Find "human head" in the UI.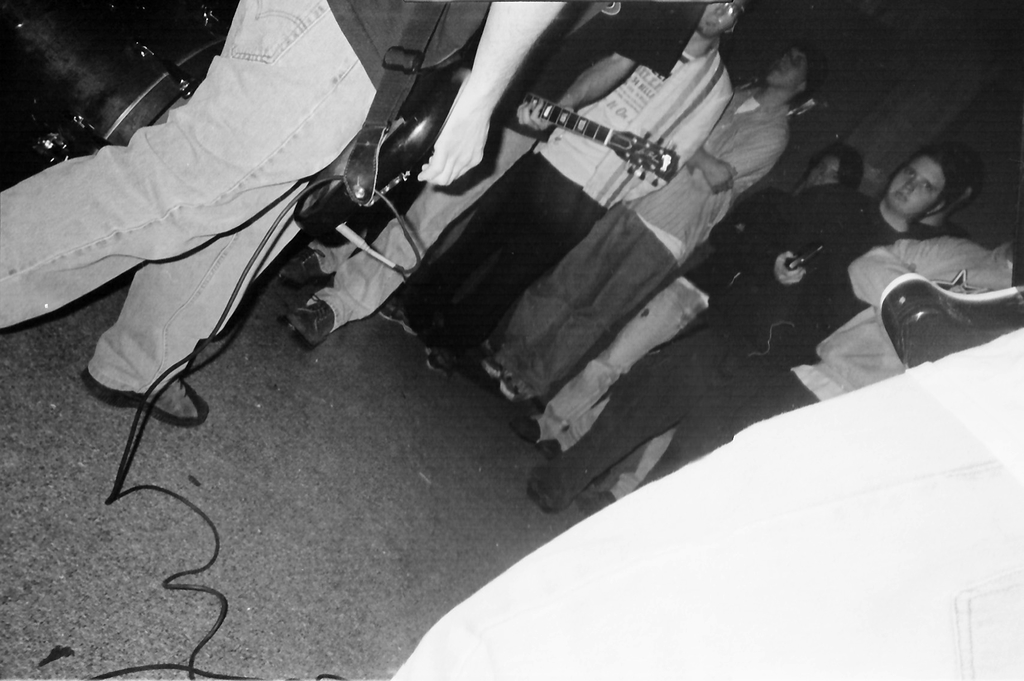
UI element at 699 0 744 41.
